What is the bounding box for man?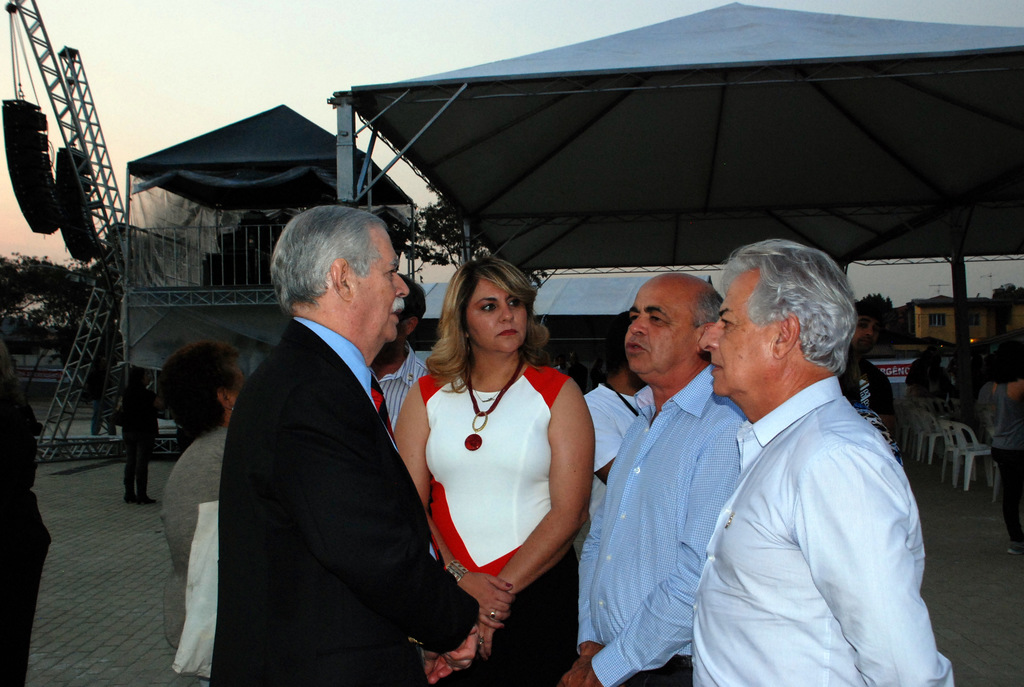
(x1=559, y1=274, x2=749, y2=686).
